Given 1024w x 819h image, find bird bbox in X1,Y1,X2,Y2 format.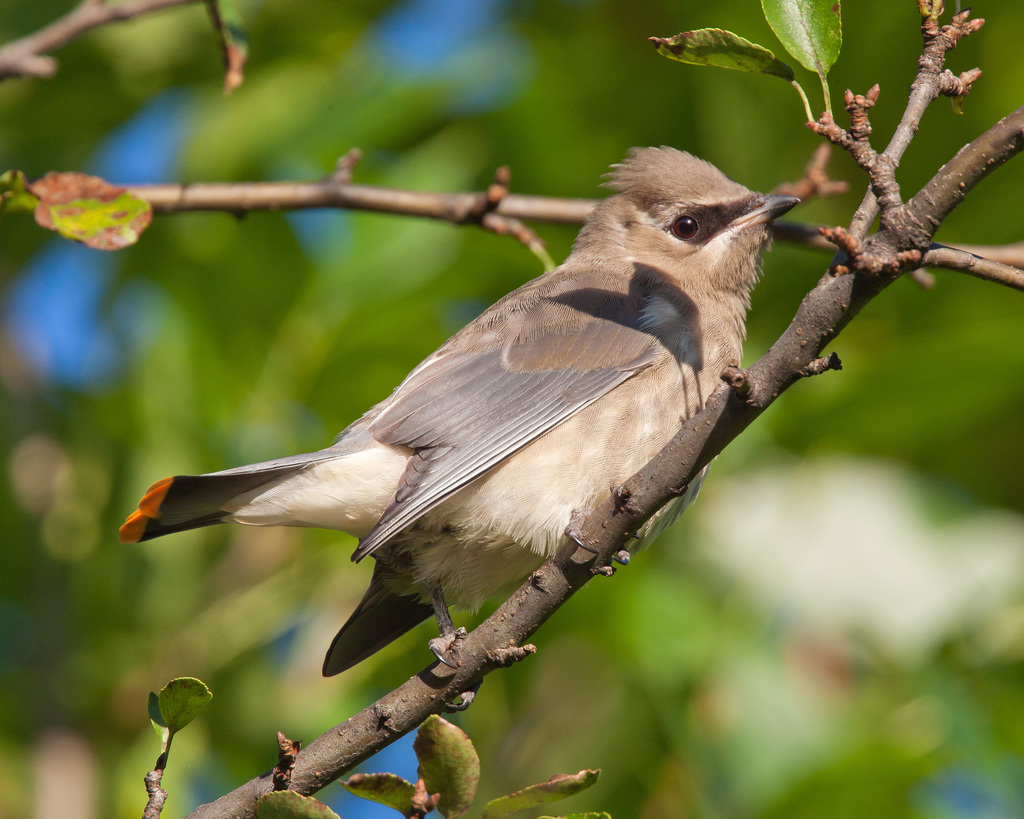
107,147,774,676.
